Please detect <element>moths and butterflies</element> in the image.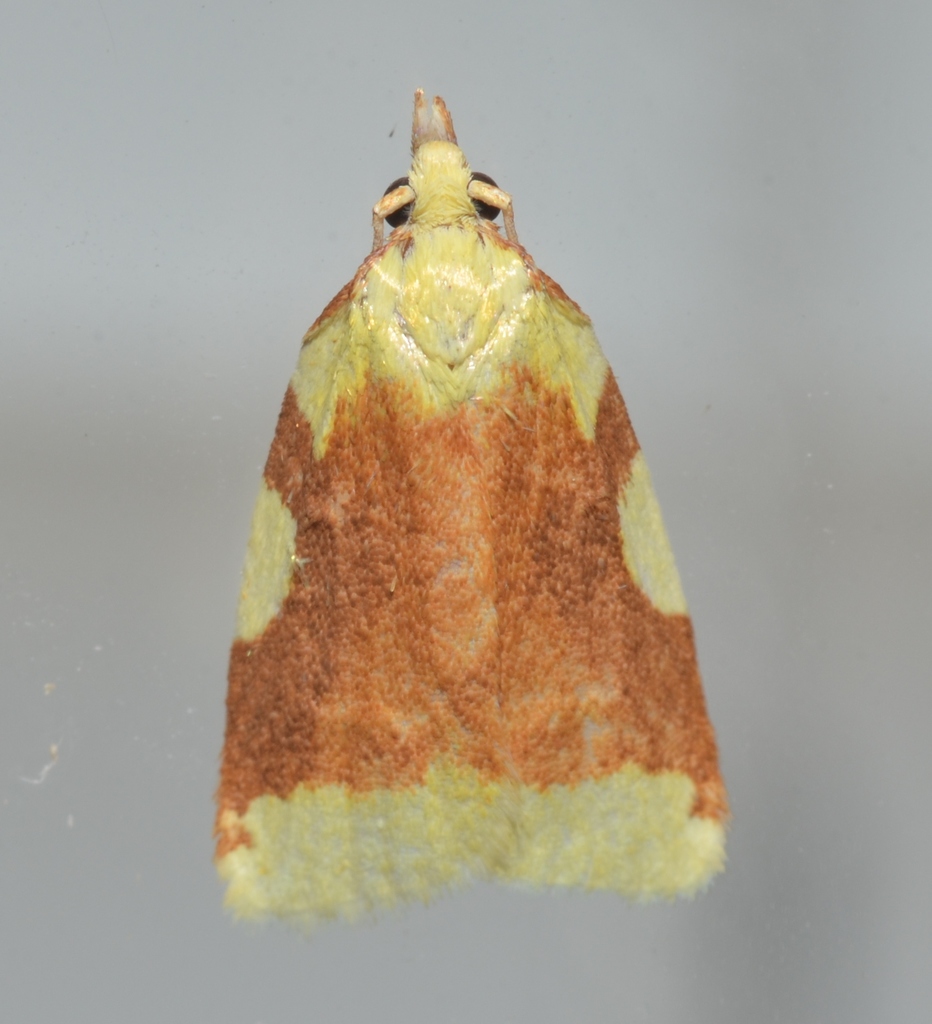
[x1=210, y1=87, x2=734, y2=935].
